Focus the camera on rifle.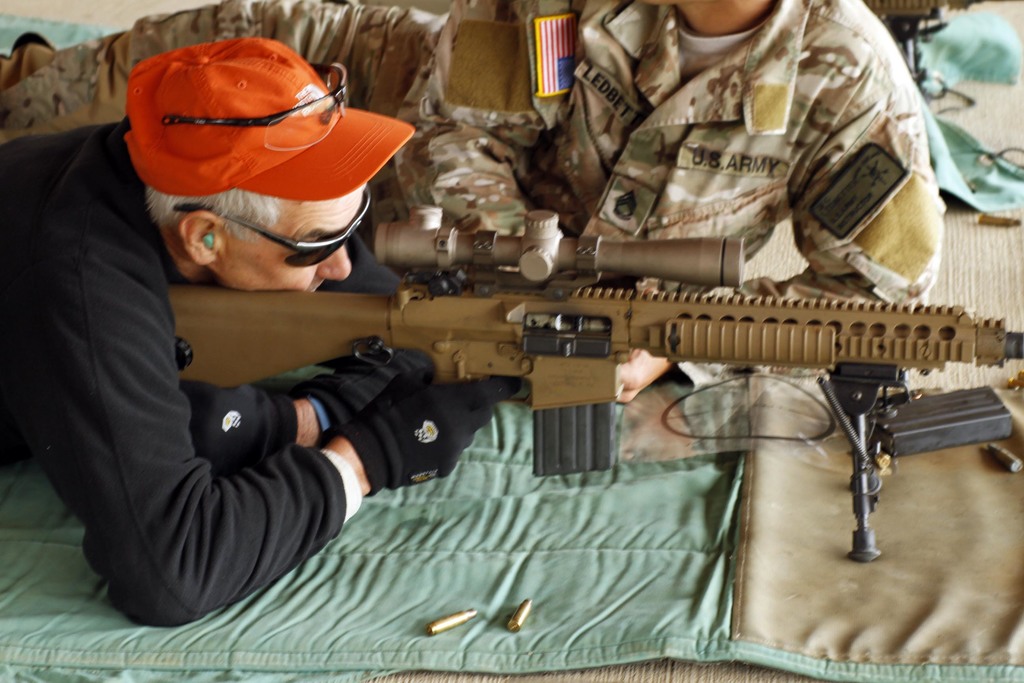
Focus region: locate(164, 208, 1023, 557).
